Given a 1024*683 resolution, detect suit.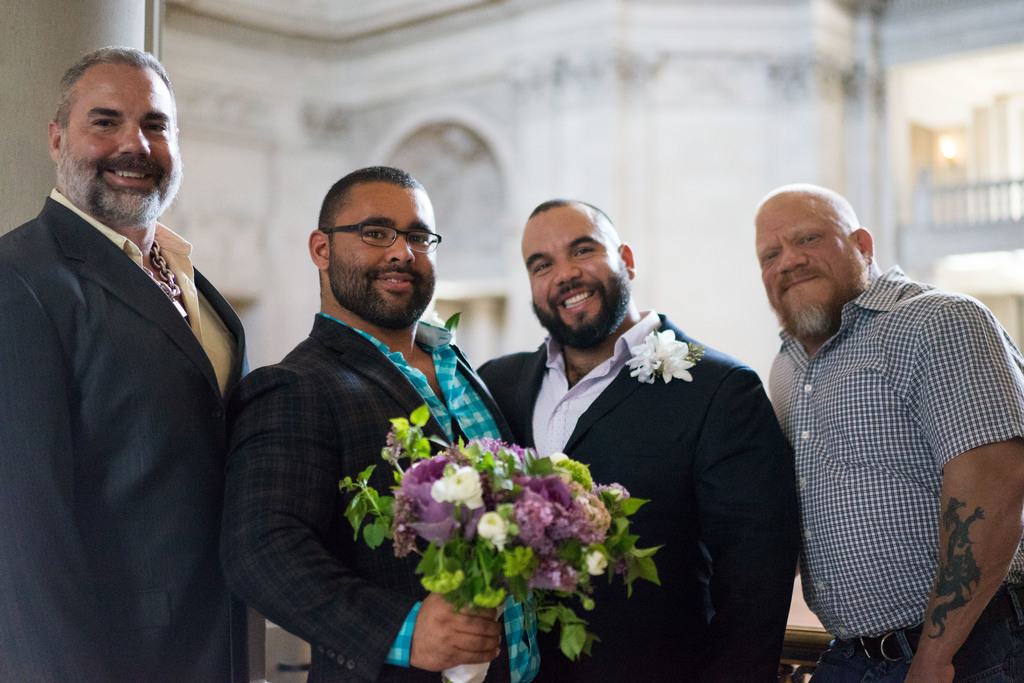
[214,314,593,682].
